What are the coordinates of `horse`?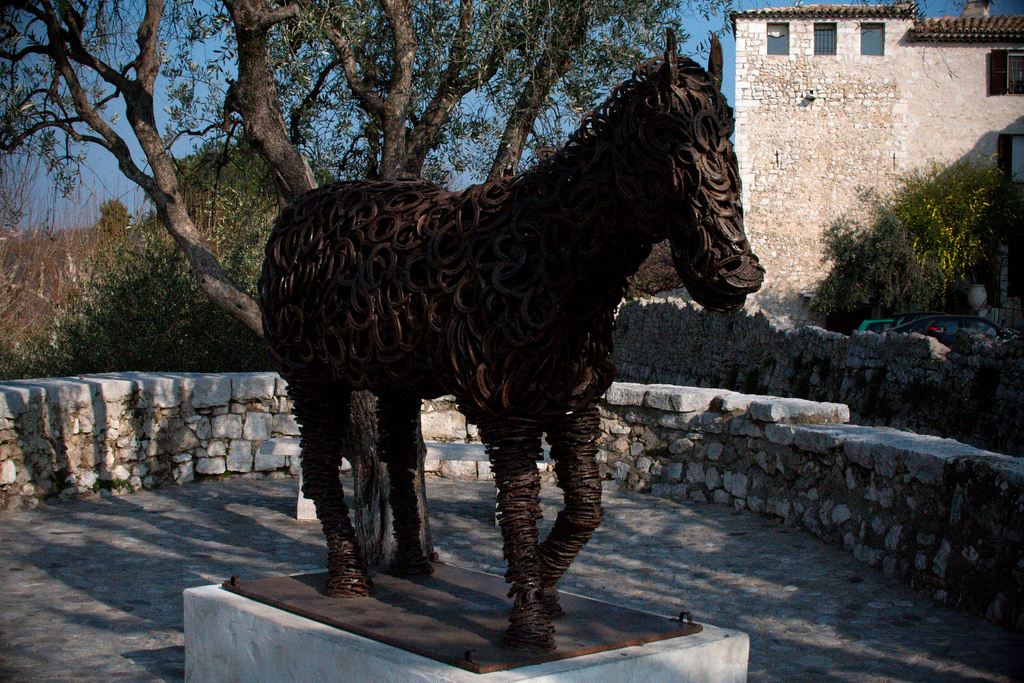
l=259, t=22, r=767, b=658.
